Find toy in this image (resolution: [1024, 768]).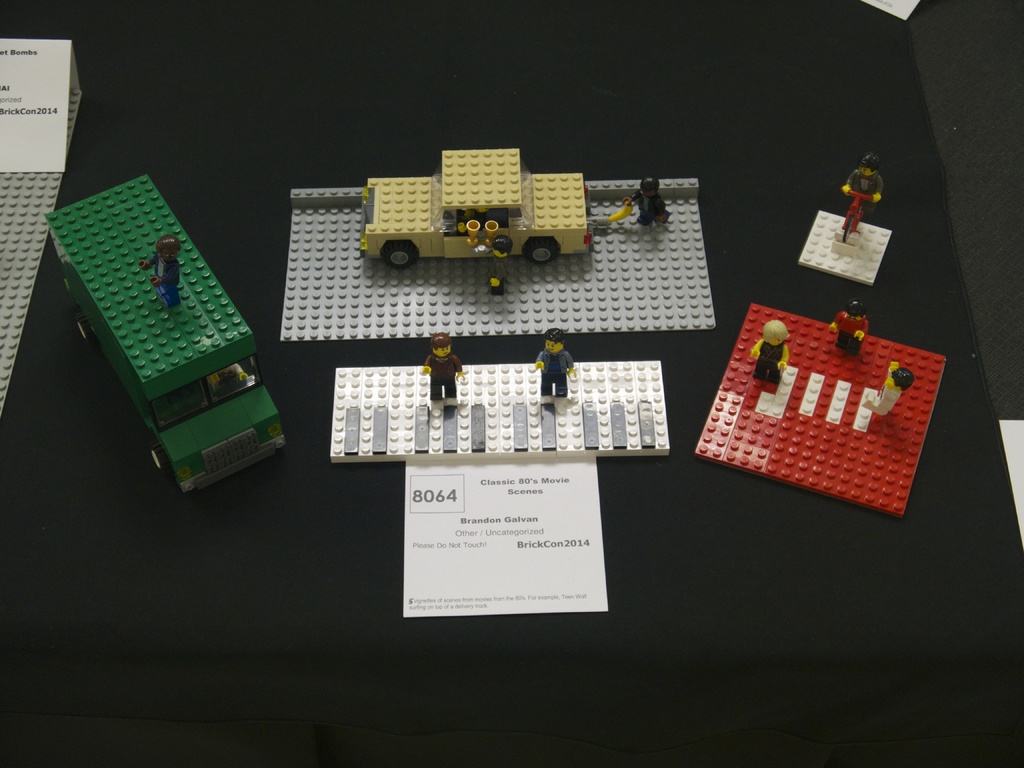
(left=826, top=300, right=868, bottom=360).
